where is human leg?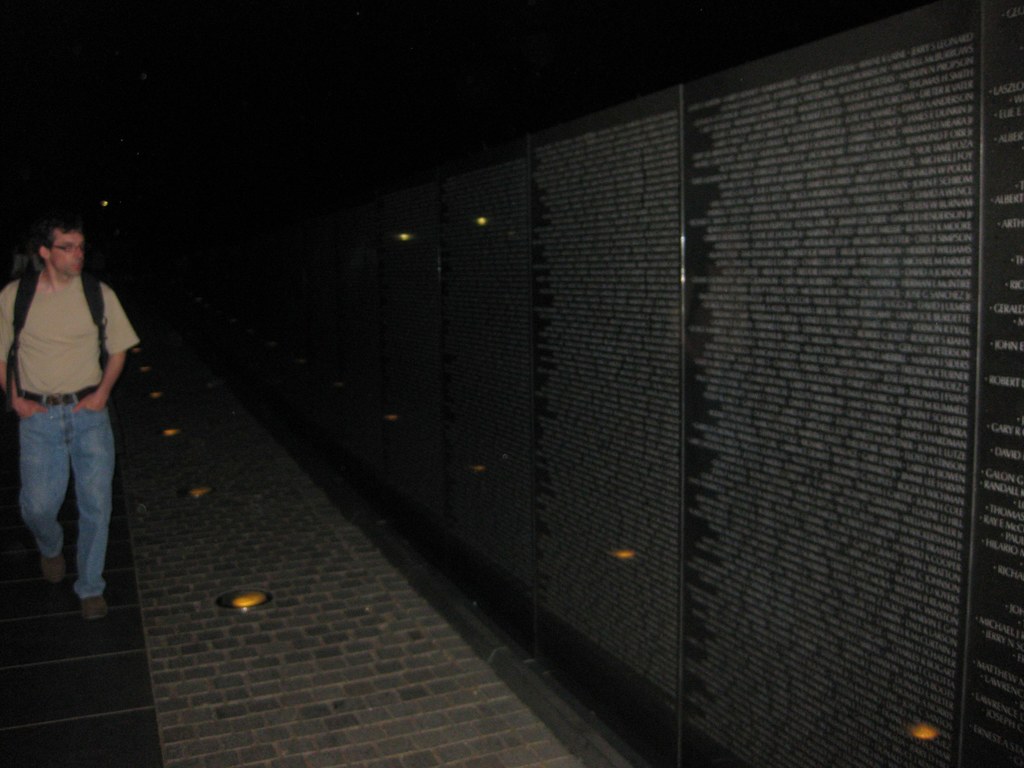
bbox(20, 392, 71, 584).
